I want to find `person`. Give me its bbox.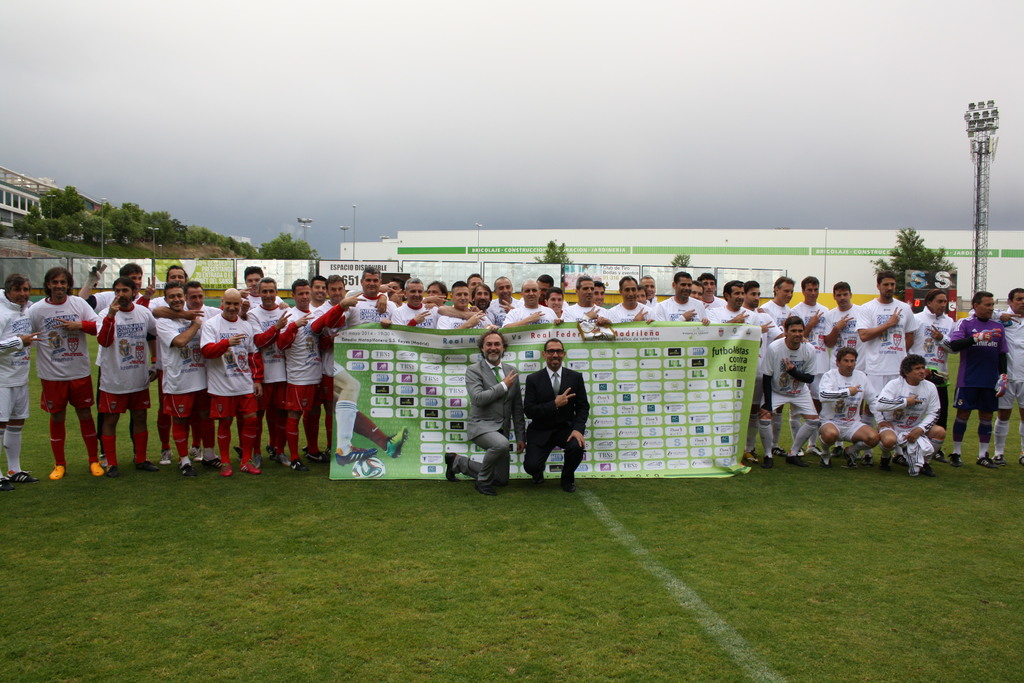
(left=525, top=335, right=590, bottom=490).
